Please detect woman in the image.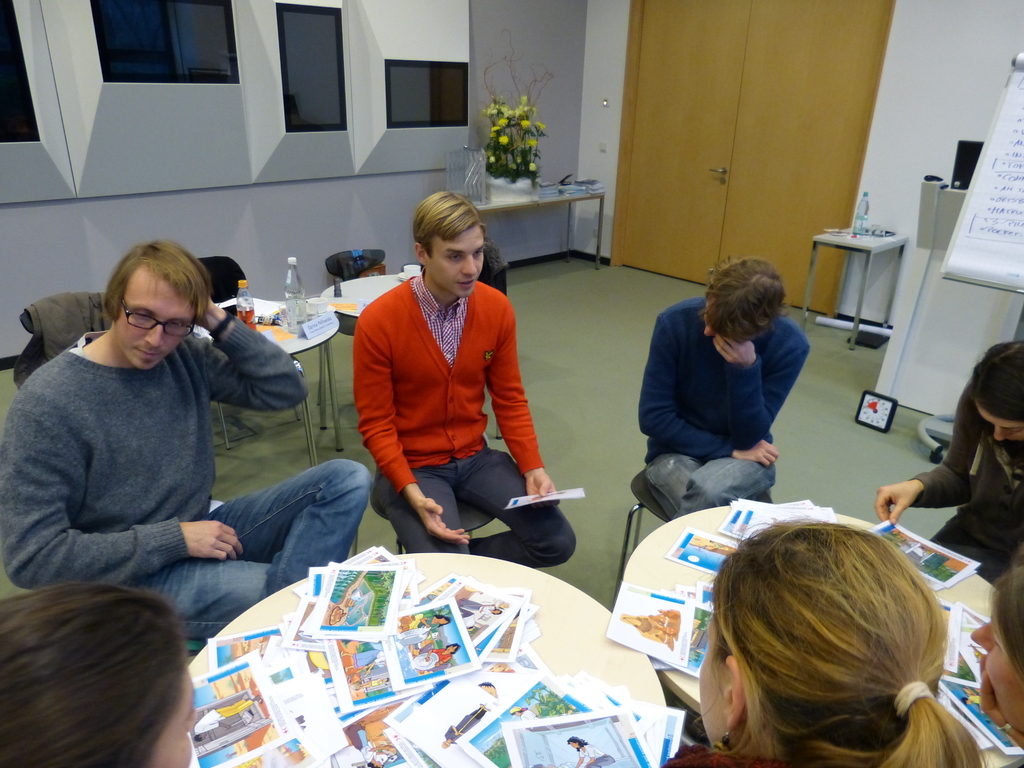
x1=346 y1=721 x2=394 y2=767.
